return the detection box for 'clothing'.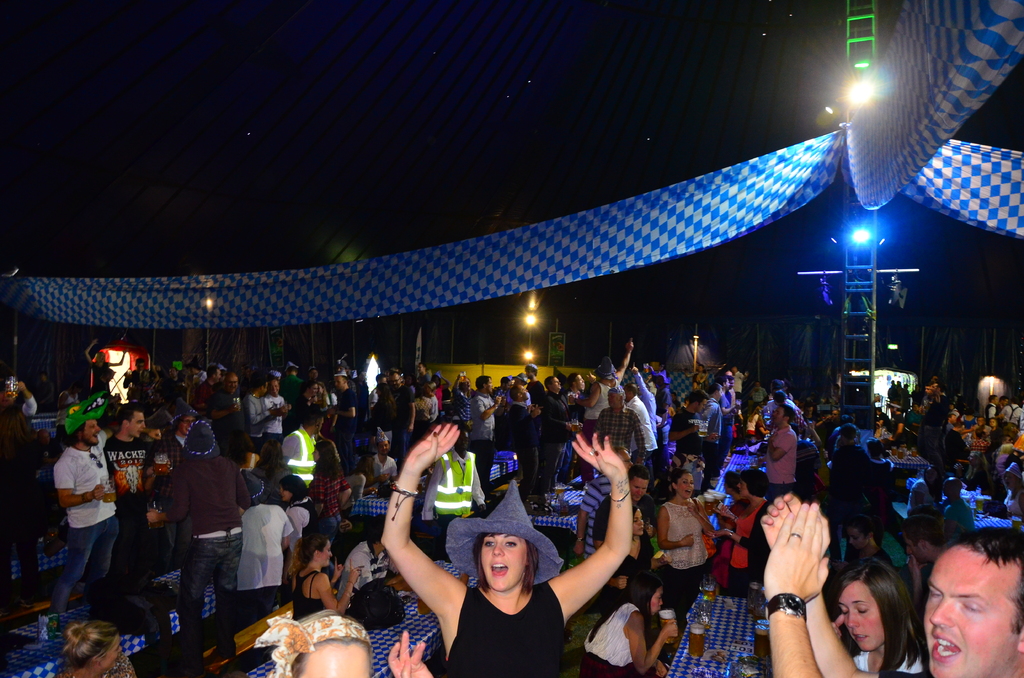
(left=164, top=435, right=182, bottom=460).
